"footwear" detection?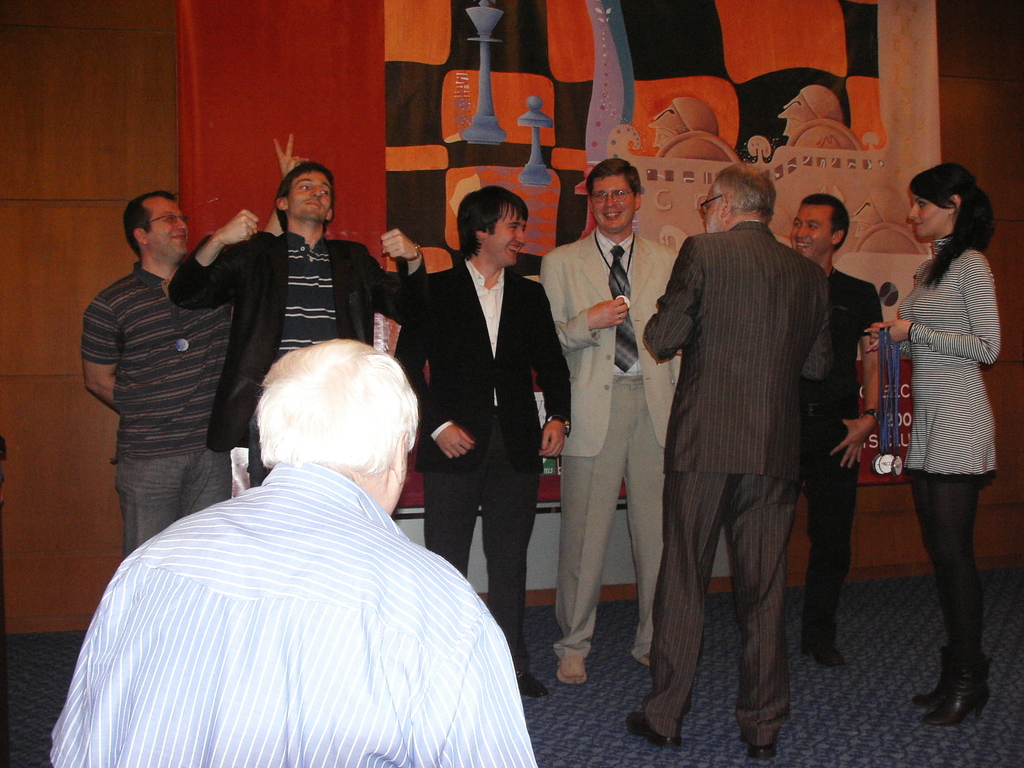
908:653:952:708
